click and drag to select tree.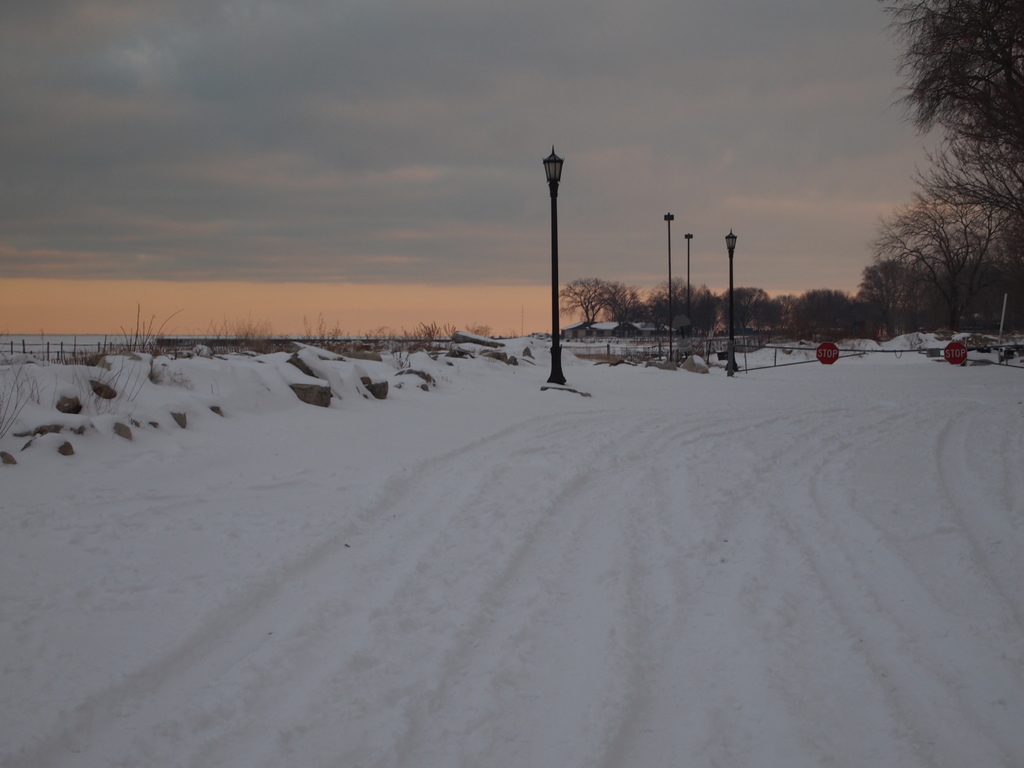
Selection: 792:287:861:342.
